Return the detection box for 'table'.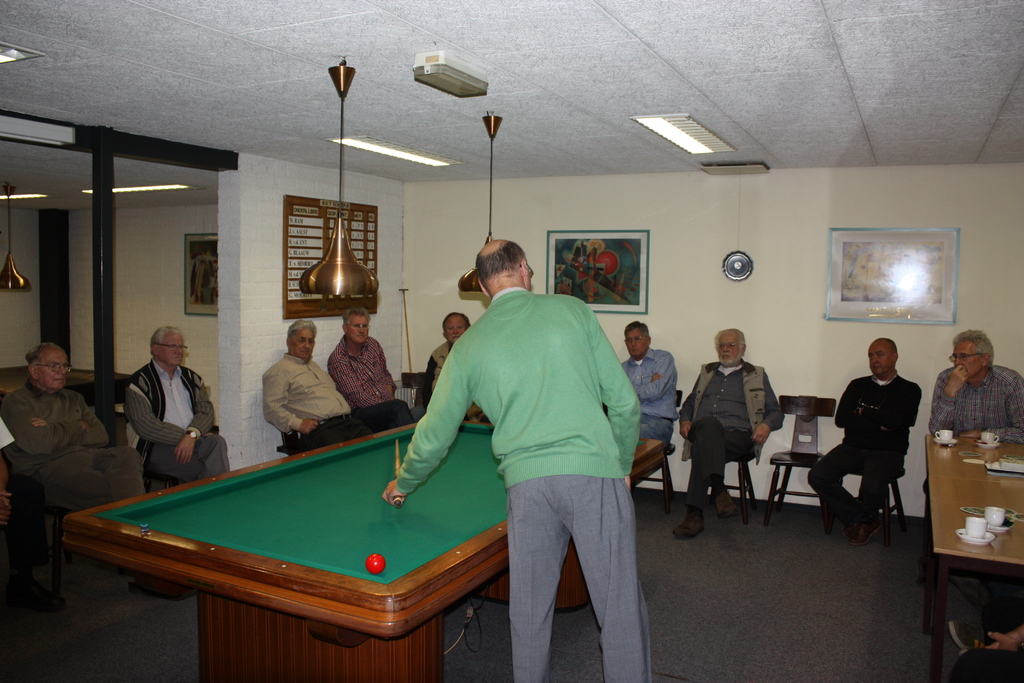
{"left": 920, "top": 431, "right": 1023, "bottom": 682}.
